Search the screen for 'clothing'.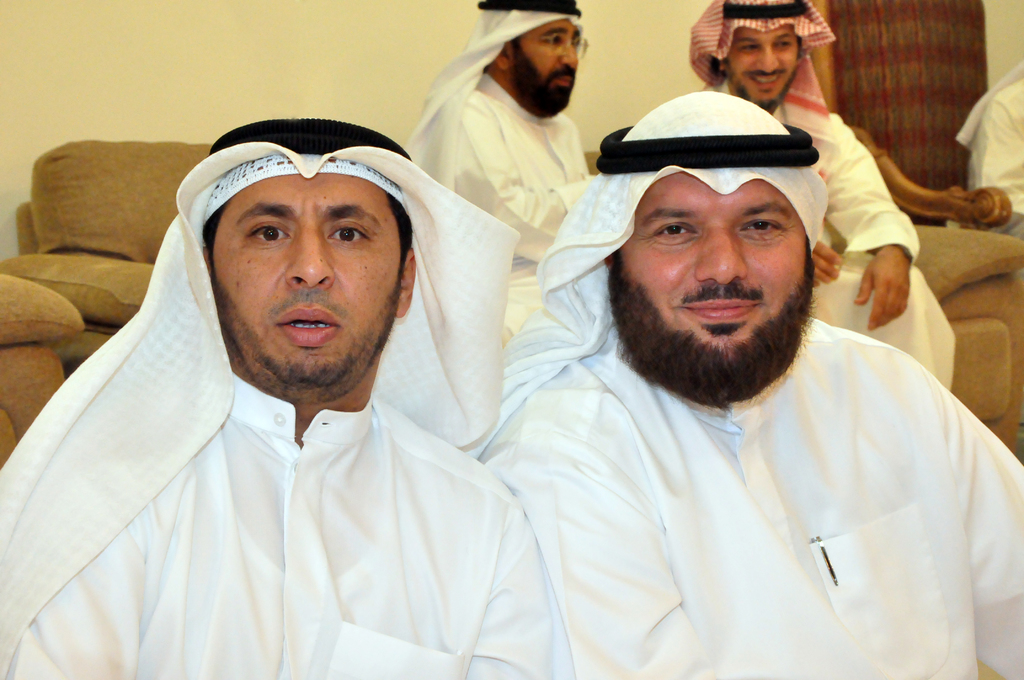
Found at (x1=783, y1=102, x2=954, y2=390).
